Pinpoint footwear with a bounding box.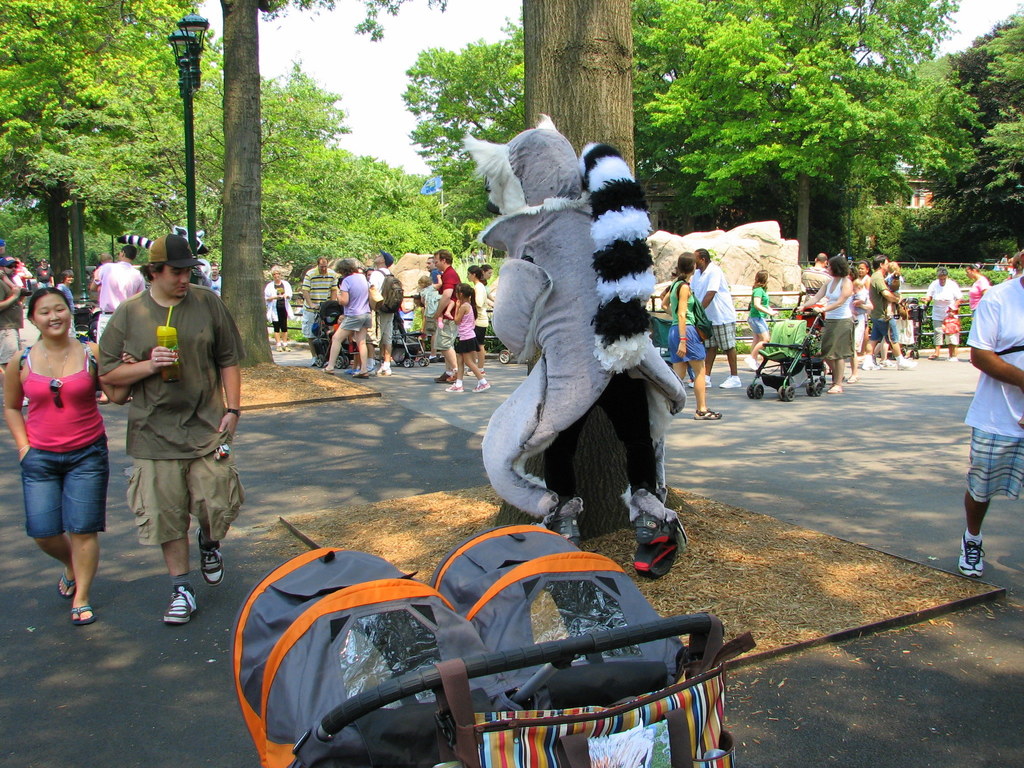
318,366,335,378.
